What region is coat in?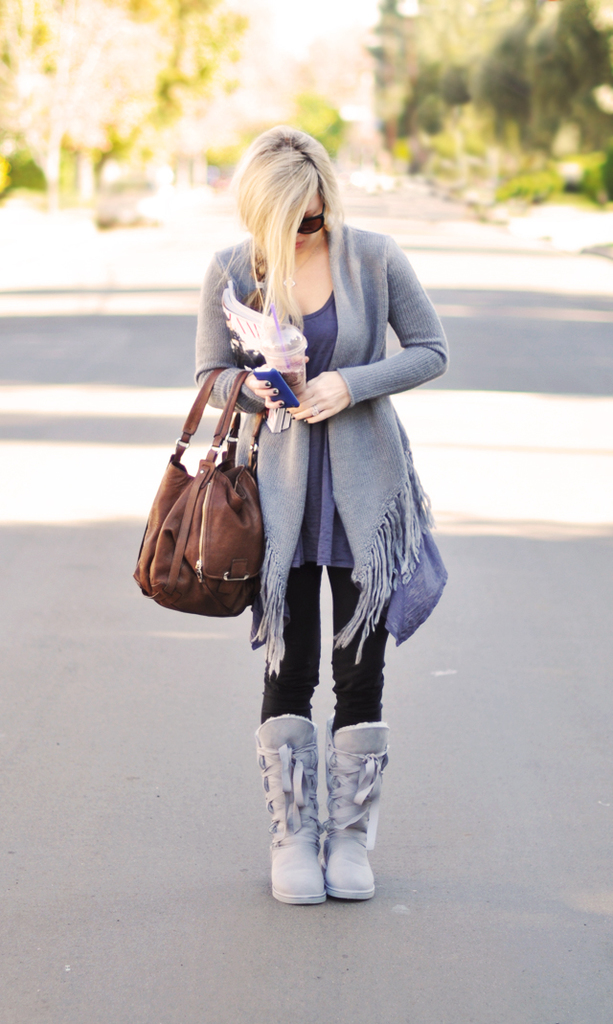
BBox(180, 235, 430, 651).
